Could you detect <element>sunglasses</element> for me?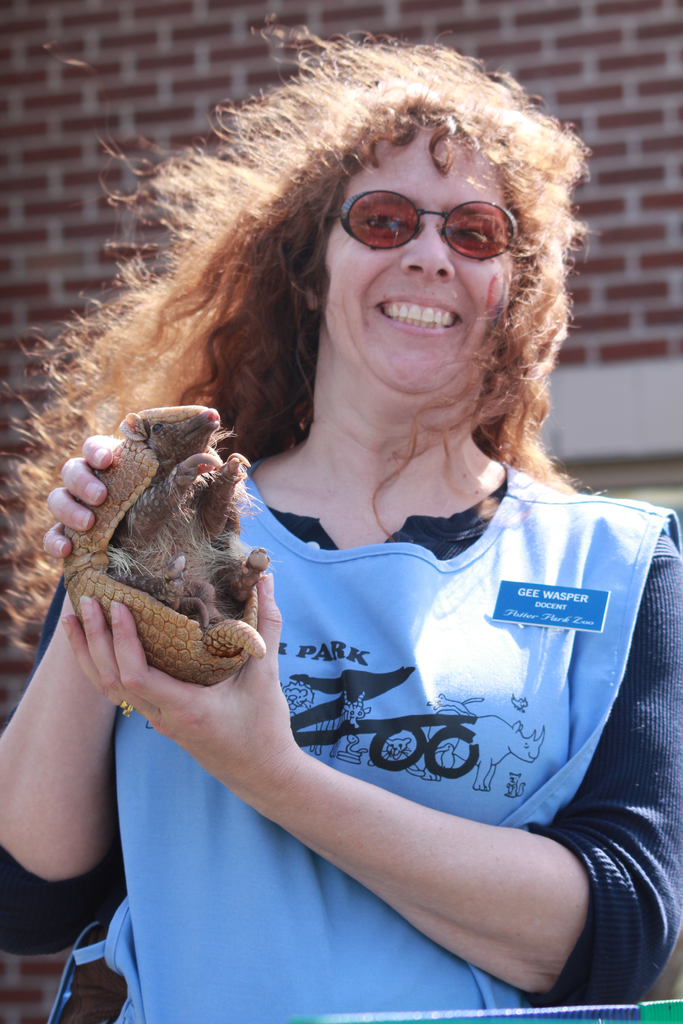
Detection result: left=324, top=186, right=530, bottom=254.
